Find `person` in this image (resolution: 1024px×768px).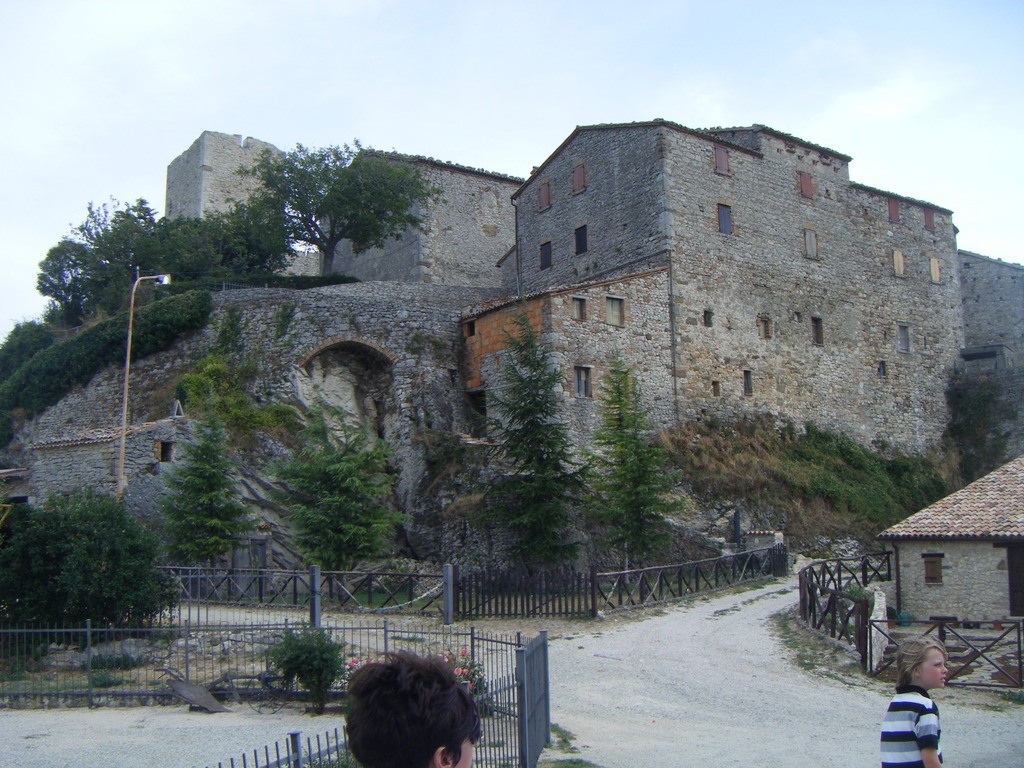
877,632,948,767.
